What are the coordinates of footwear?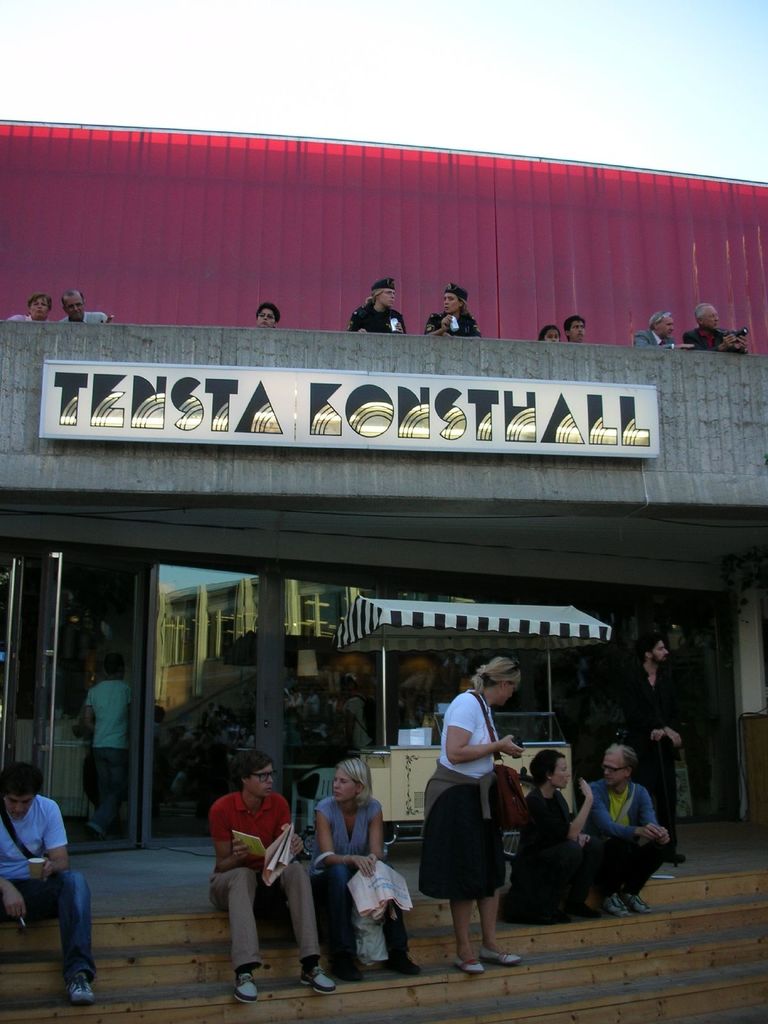
region(451, 949, 488, 972).
